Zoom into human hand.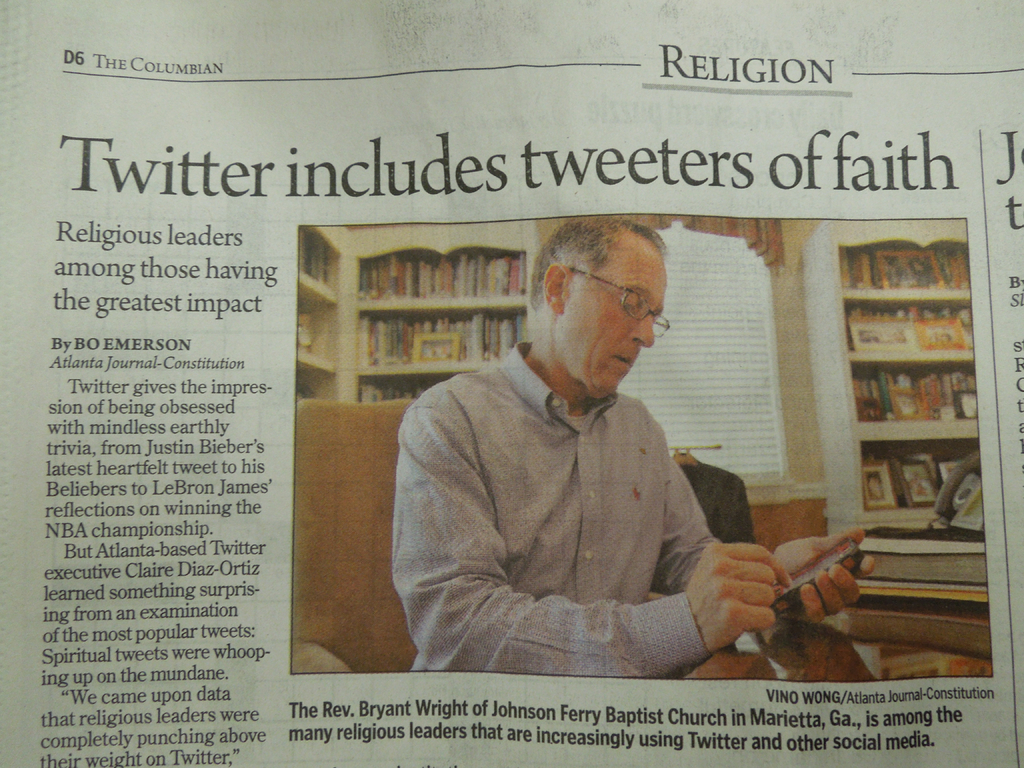
Zoom target: 685, 541, 794, 651.
